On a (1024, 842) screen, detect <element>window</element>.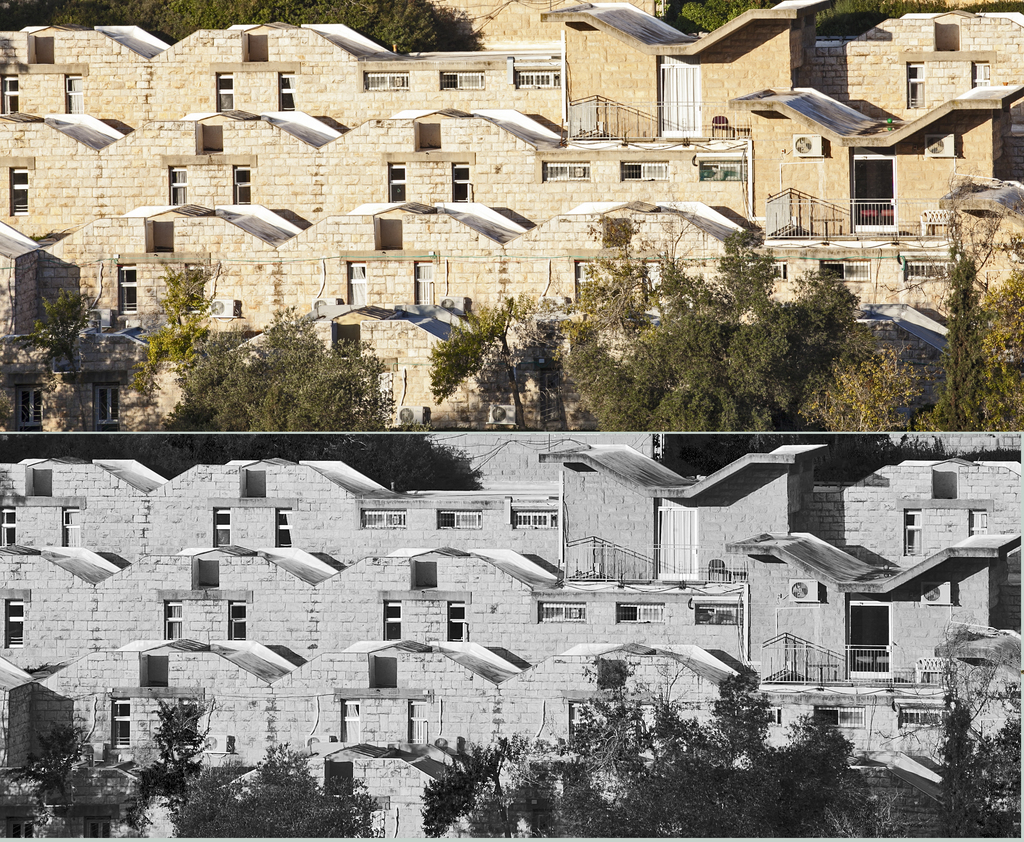
898 254 958 282.
